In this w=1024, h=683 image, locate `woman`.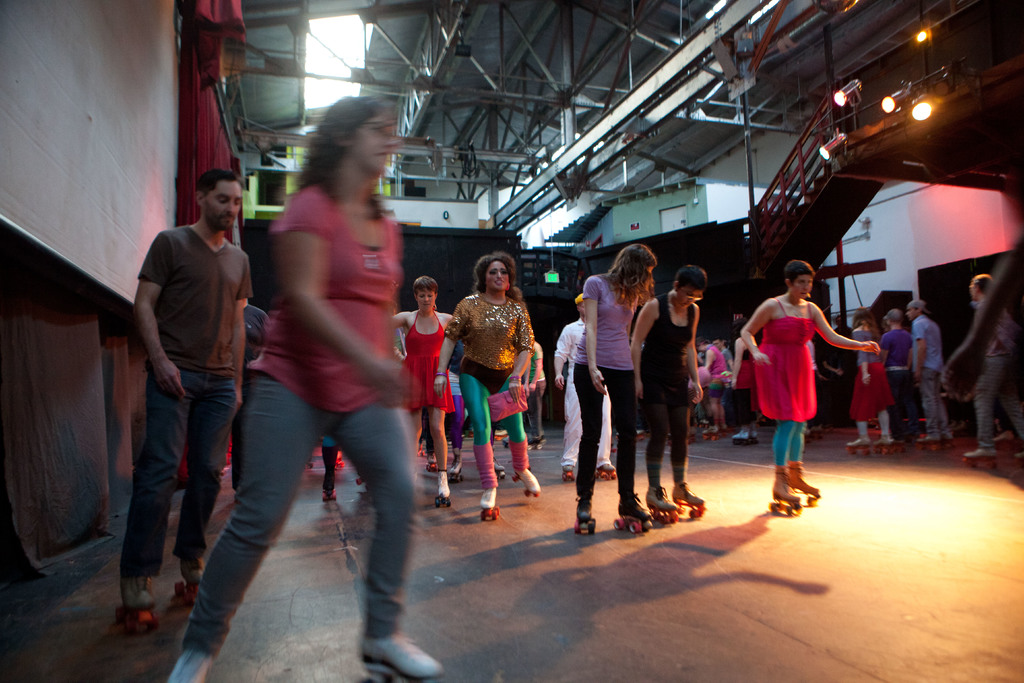
Bounding box: <region>735, 258, 883, 518</region>.
